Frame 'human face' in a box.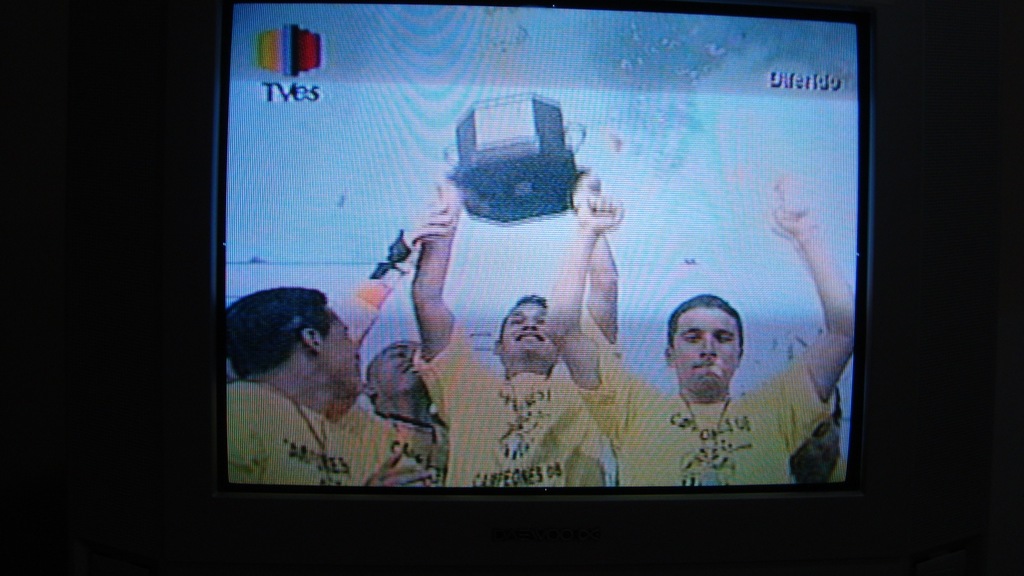
671,303,737,387.
